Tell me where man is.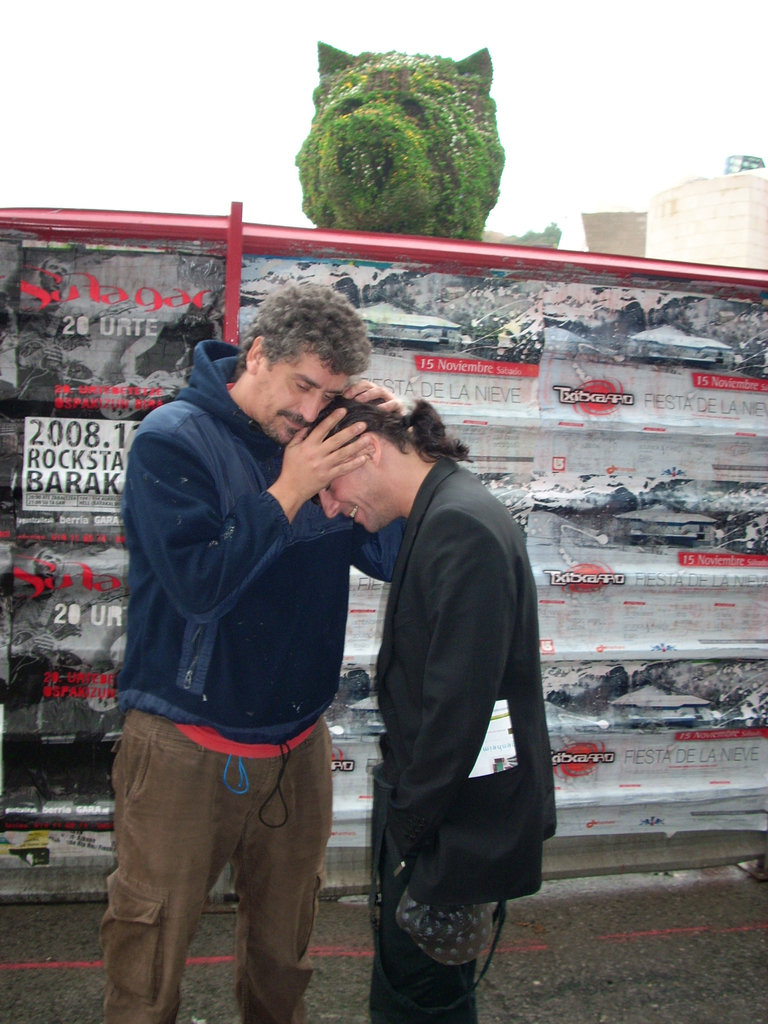
man is at [x1=83, y1=272, x2=381, y2=1023].
